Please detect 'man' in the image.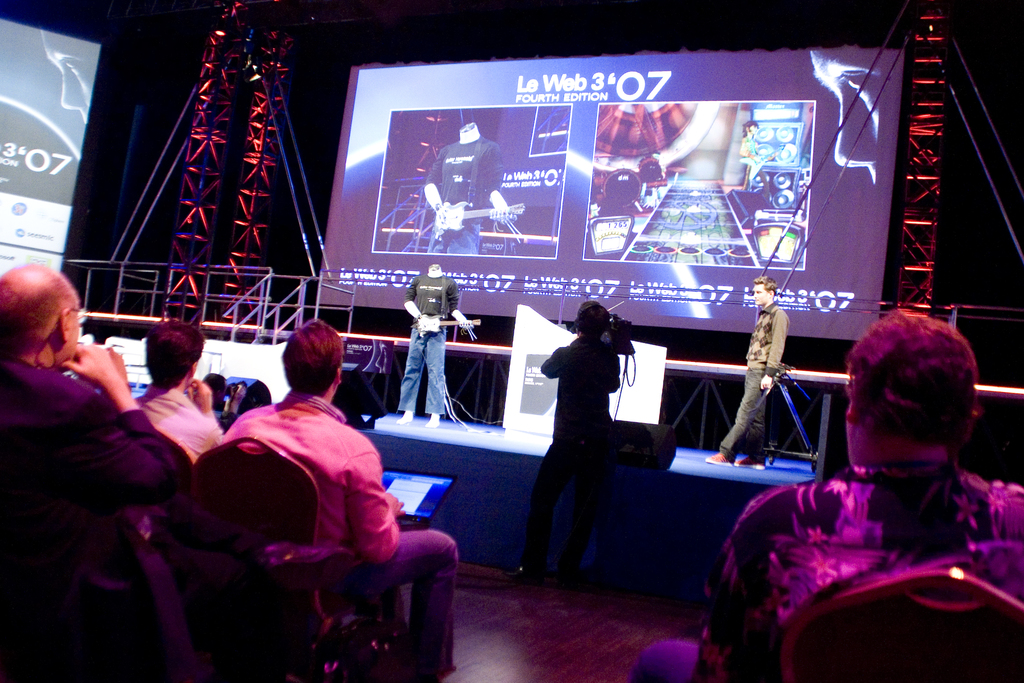
region(632, 315, 1023, 682).
